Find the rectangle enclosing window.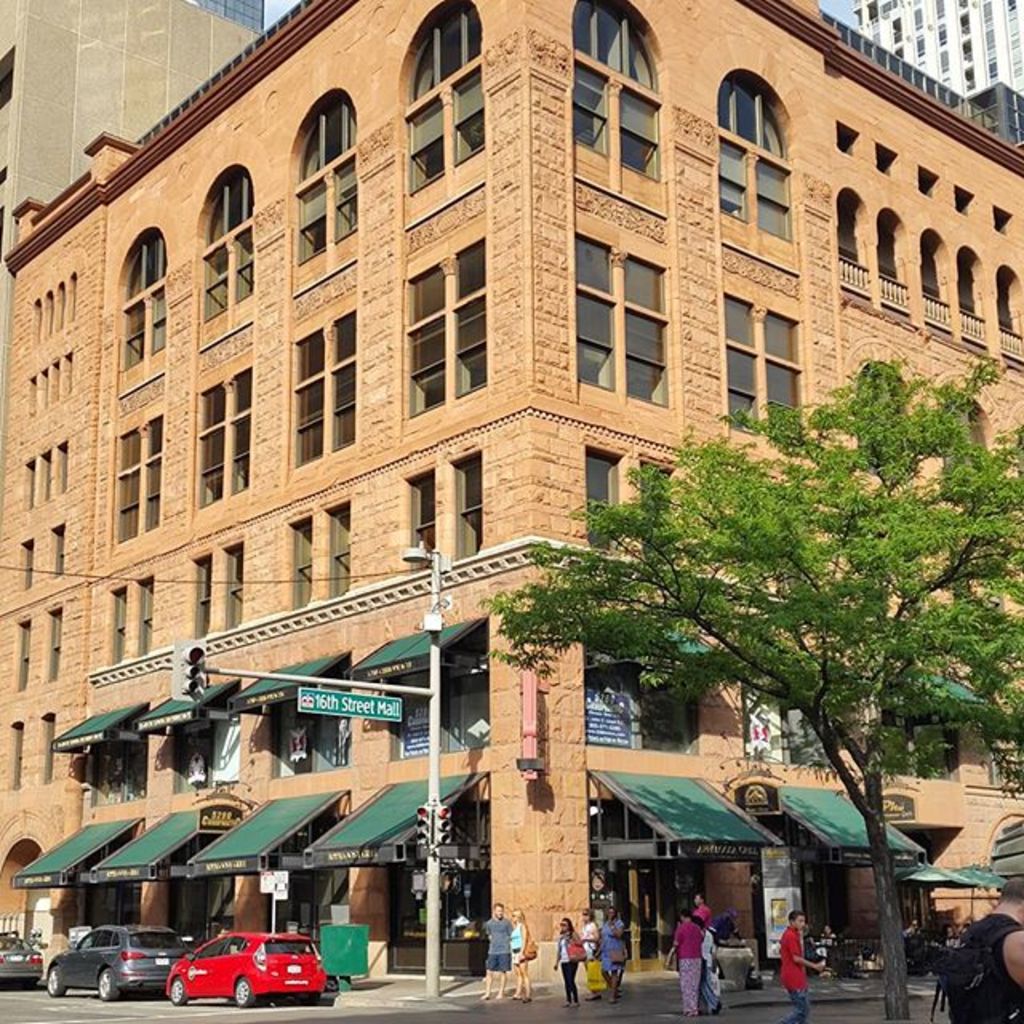
locate(451, 64, 486, 155).
